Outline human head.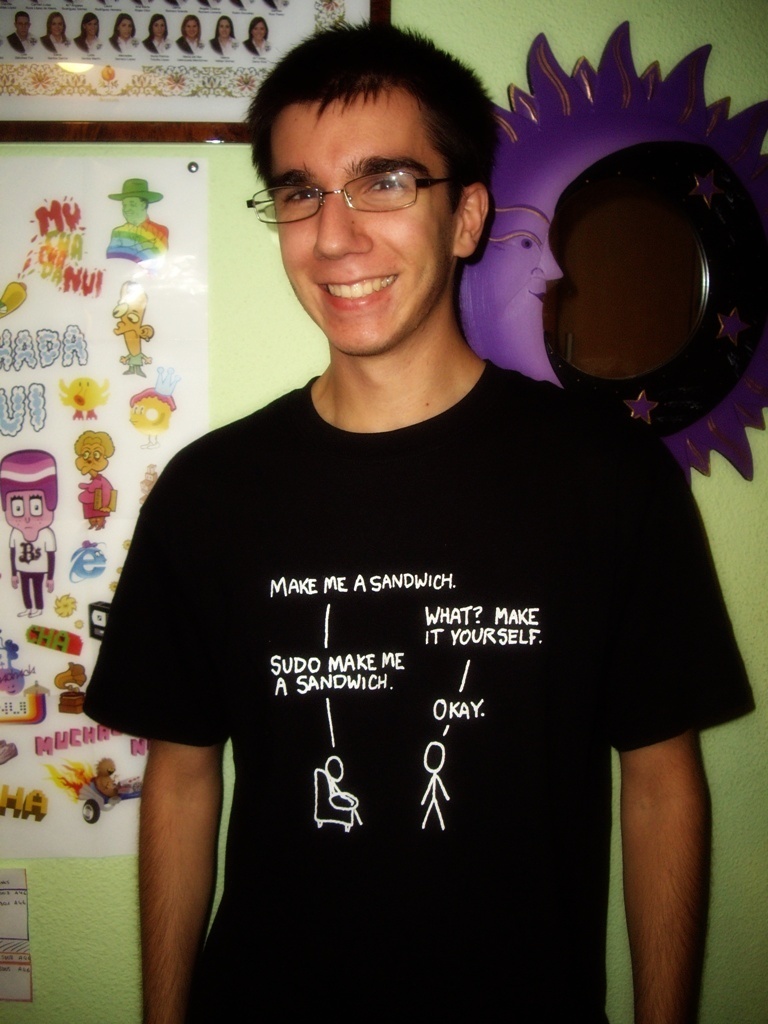
Outline: Rect(0, 444, 56, 533).
